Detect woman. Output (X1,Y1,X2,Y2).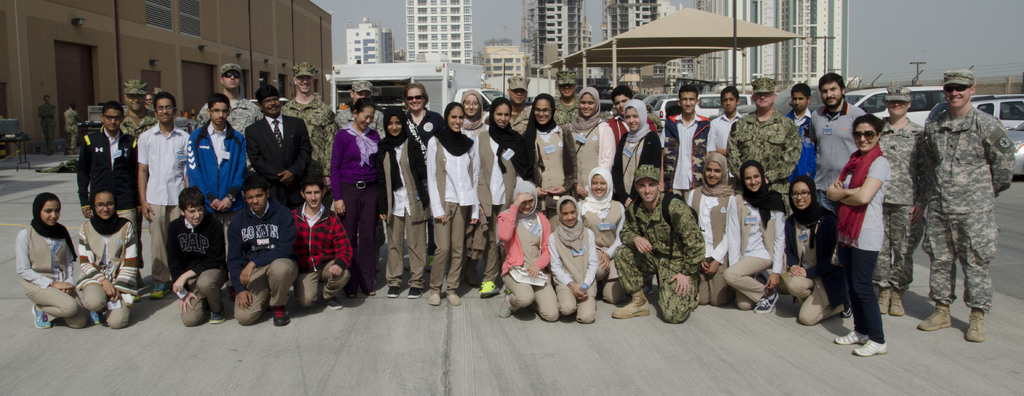
(456,86,493,148).
